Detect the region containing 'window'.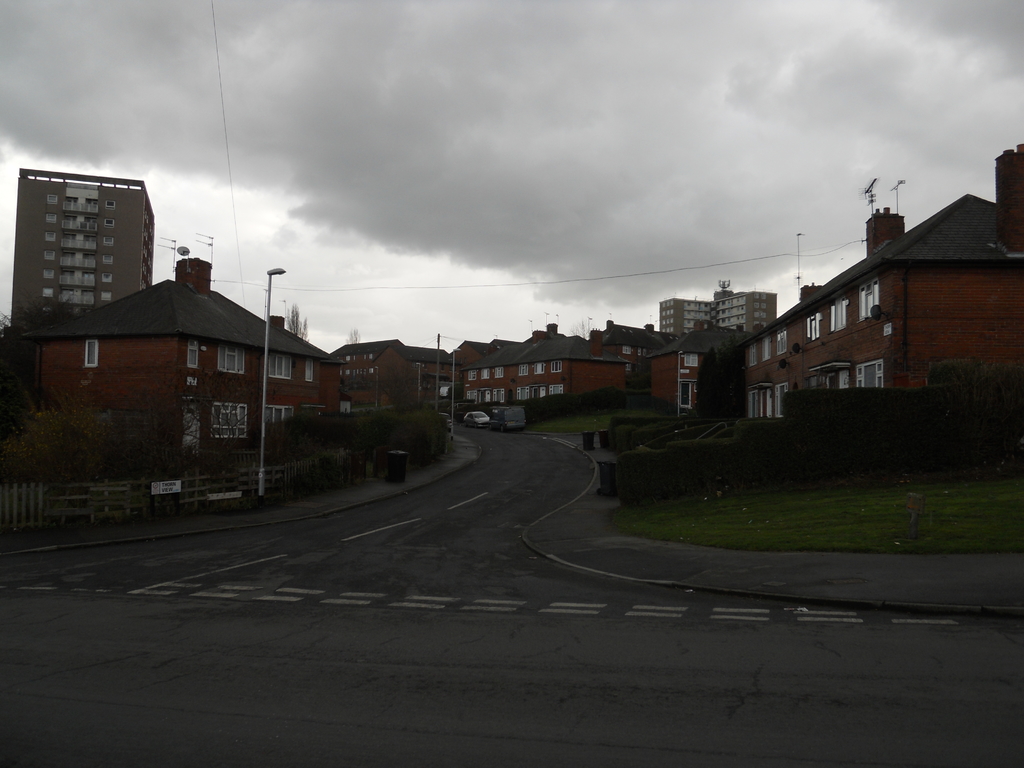
crop(464, 367, 504, 382).
